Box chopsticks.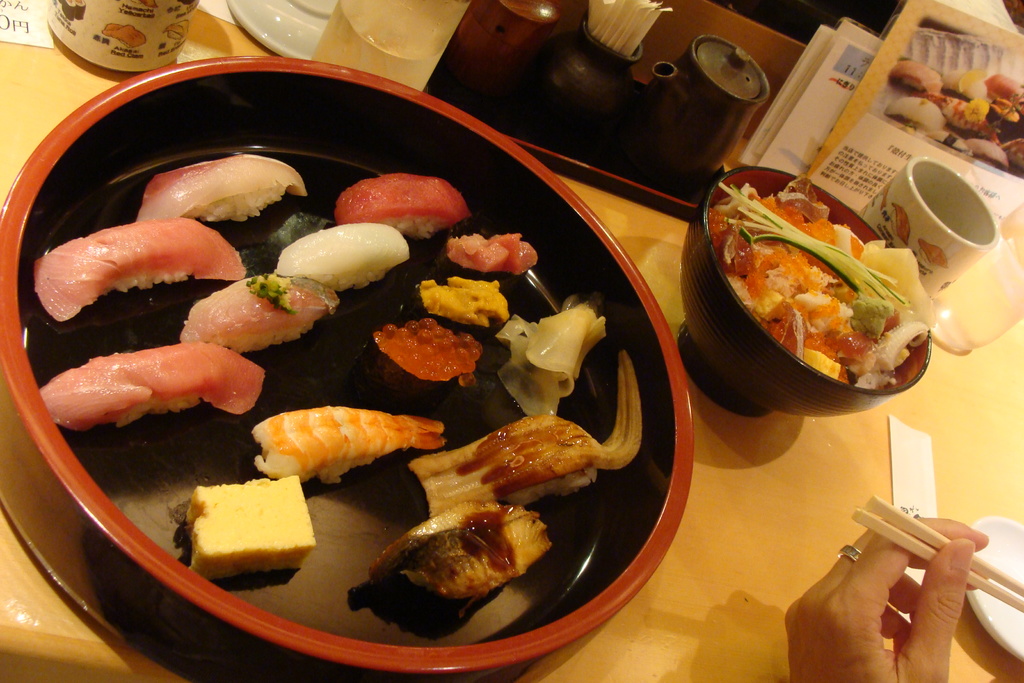
select_region(852, 495, 1023, 609).
